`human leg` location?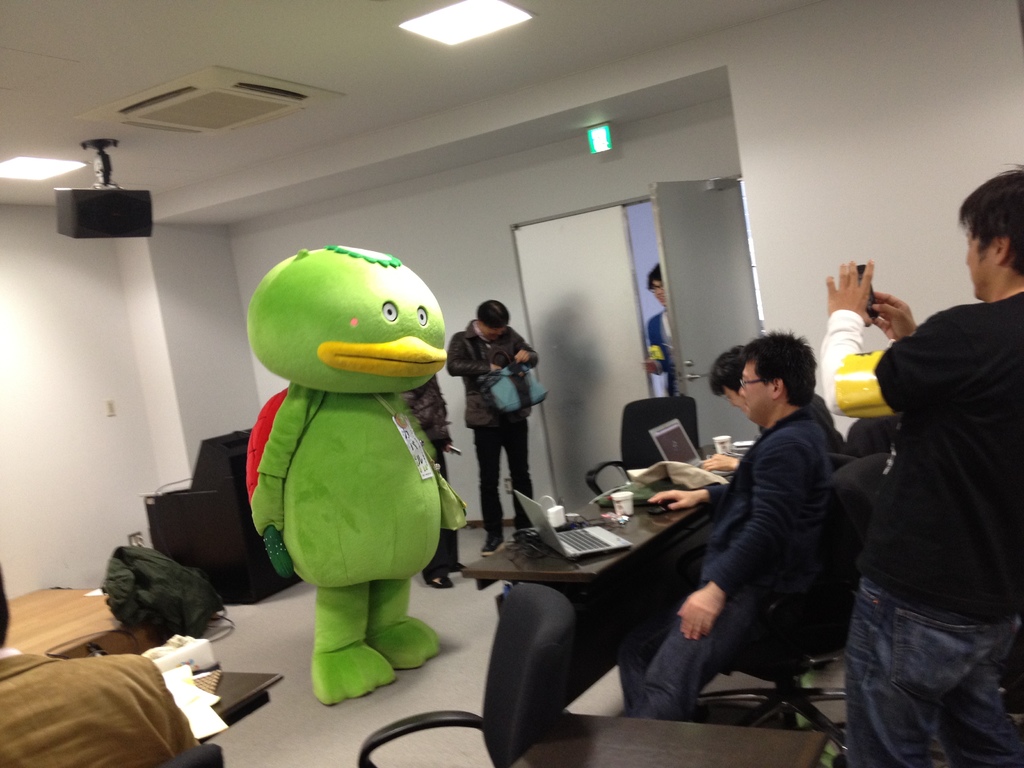
[left=516, top=441, right=532, bottom=538]
